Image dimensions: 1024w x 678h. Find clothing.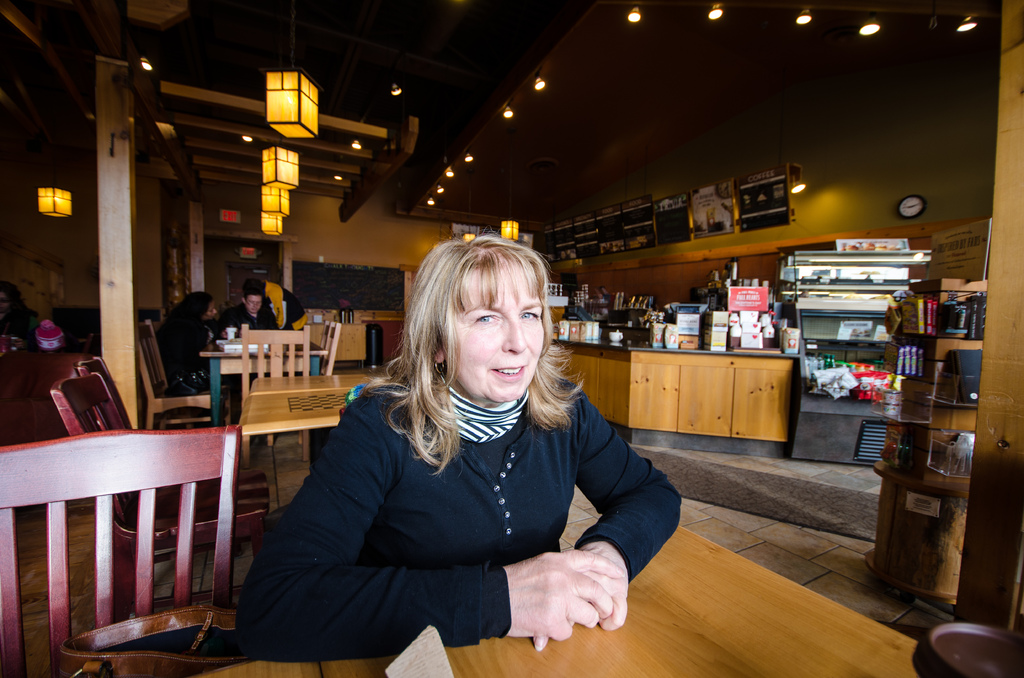
[left=228, top=335, right=673, bottom=659].
